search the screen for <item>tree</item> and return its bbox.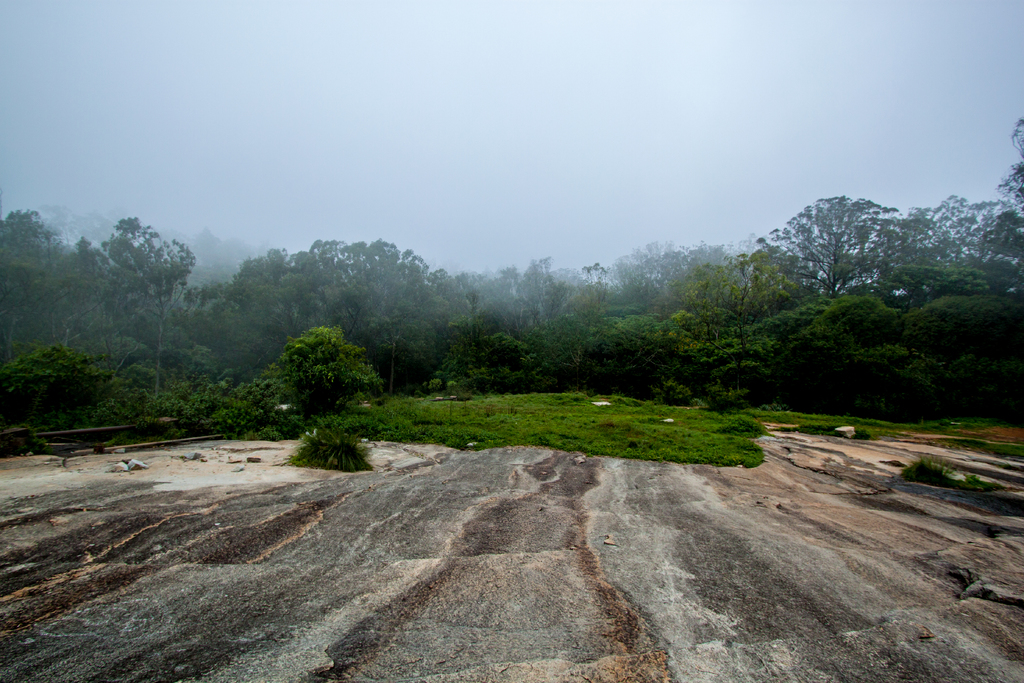
Found: [x1=0, y1=343, x2=110, y2=425].
